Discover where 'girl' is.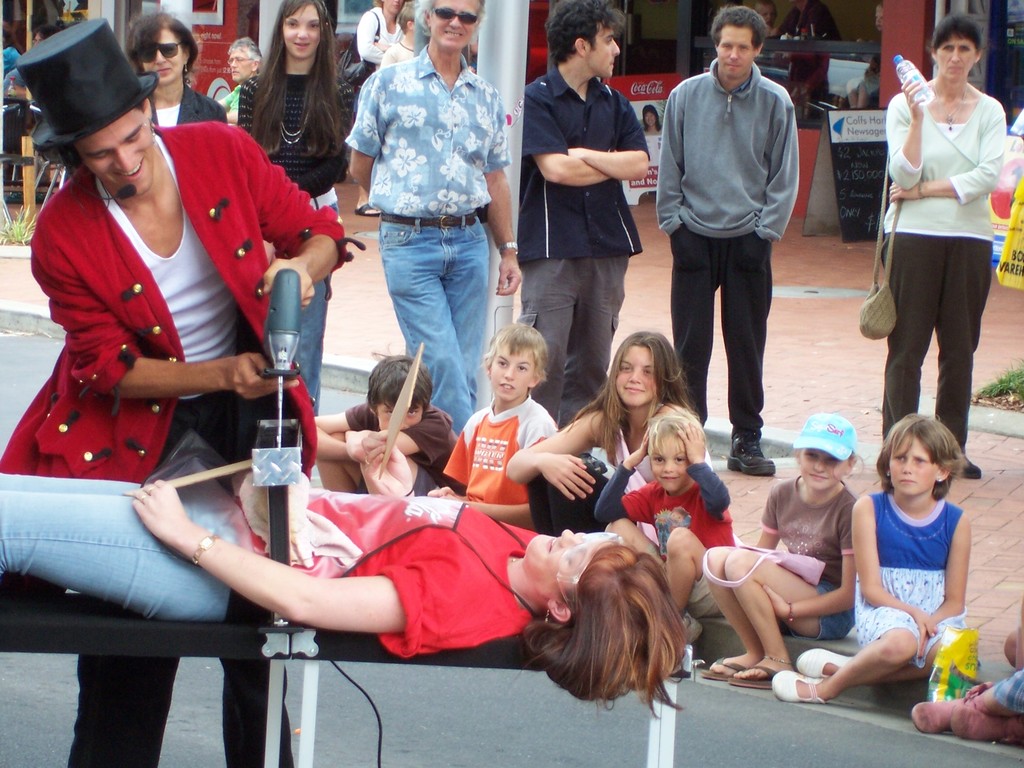
Discovered at left=769, top=410, right=970, bottom=703.
